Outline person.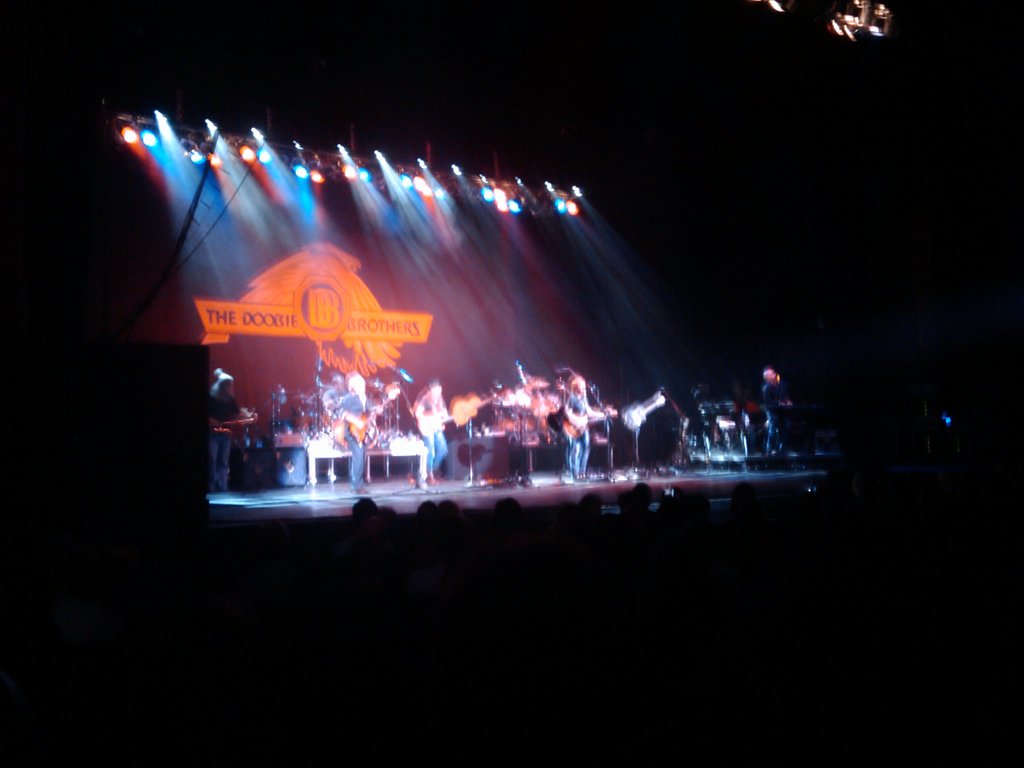
Outline: 764 369 791 454.
